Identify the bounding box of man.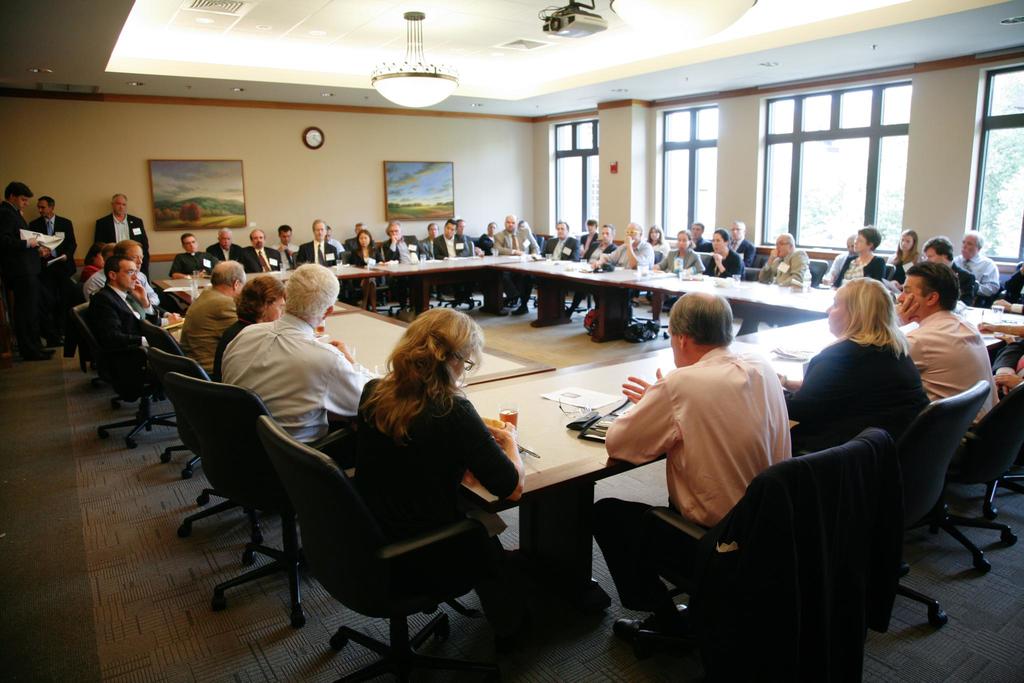
[761,229,811,283].
